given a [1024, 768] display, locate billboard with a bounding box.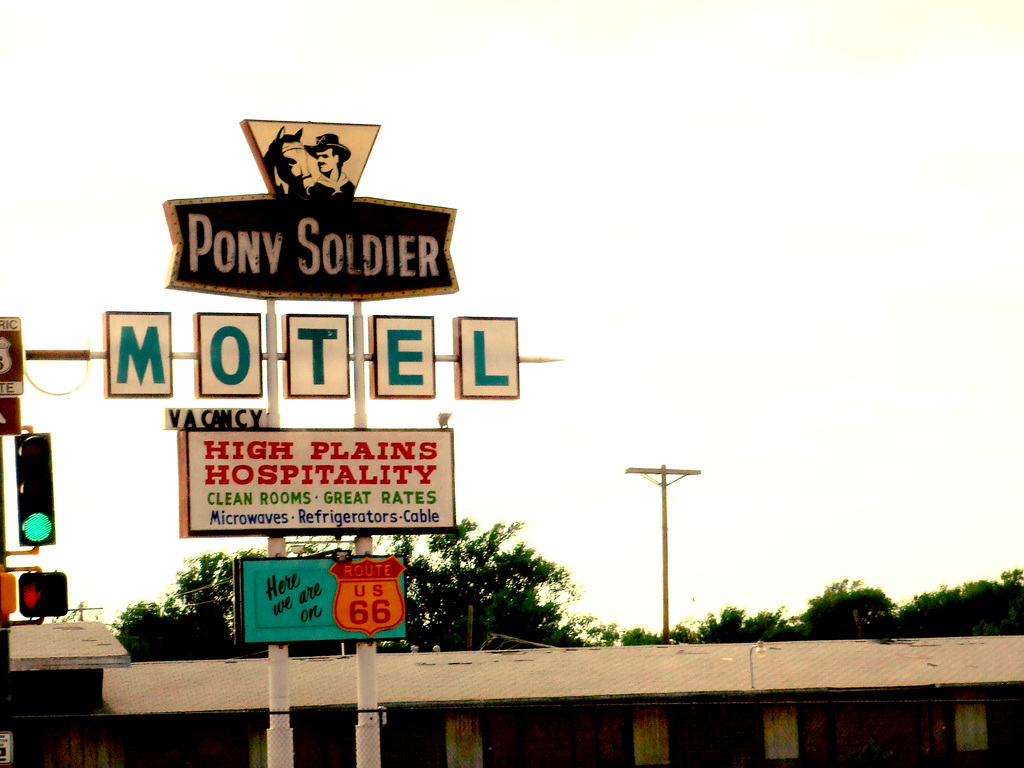
Located: locate(186, 424, 452, 538).
